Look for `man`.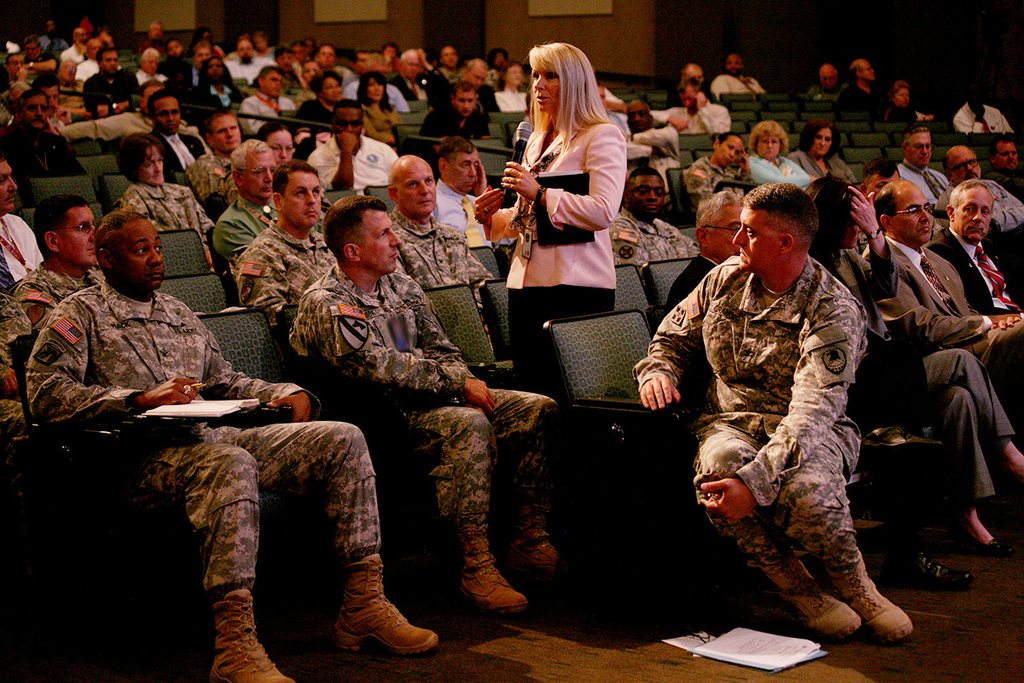
Found: (x1=147, y1=88, x2=210, y2=174).
